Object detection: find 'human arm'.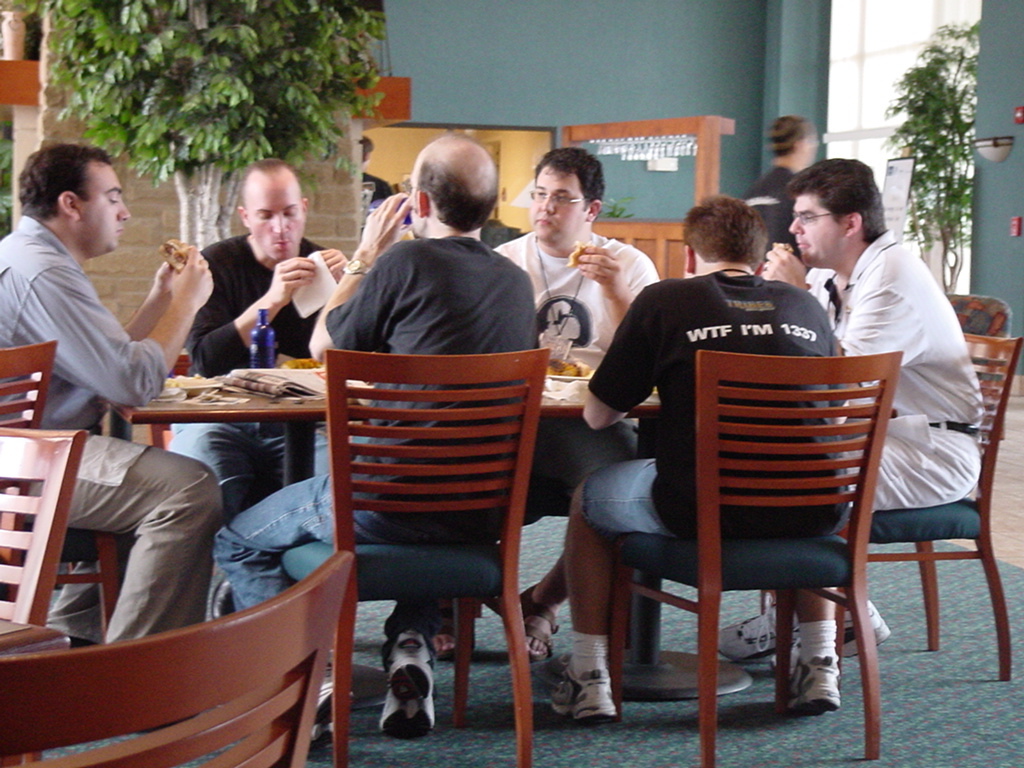
crop(186, 265, 315, 391).
